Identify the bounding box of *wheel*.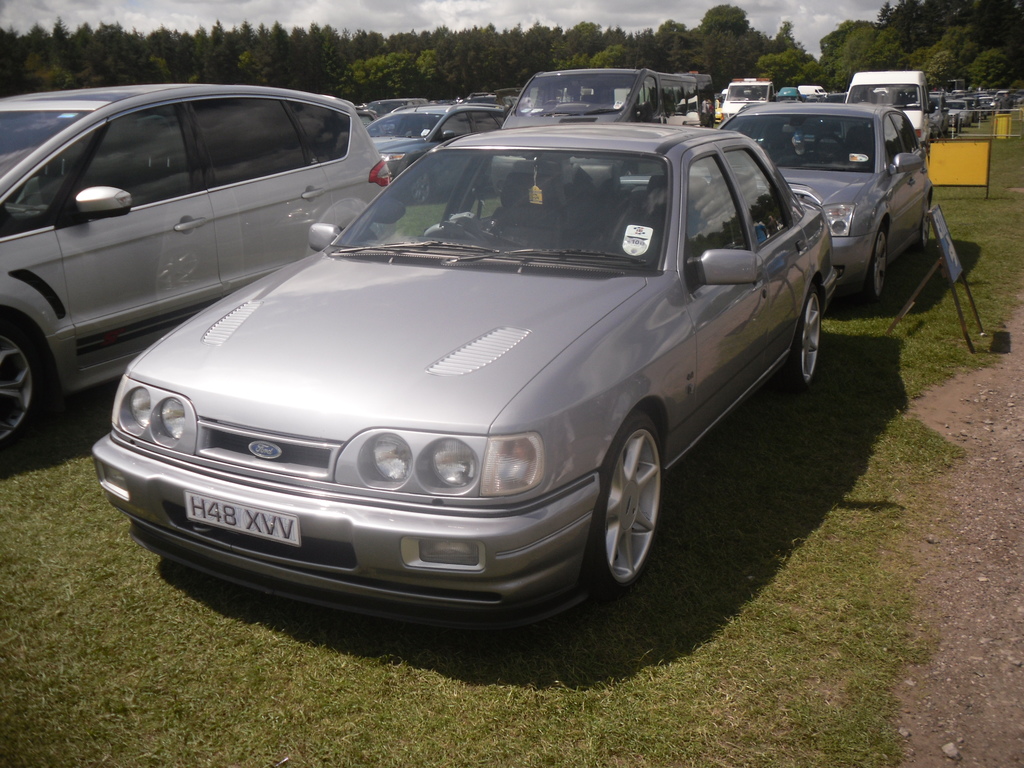
rect(774, 279, 823, 390).
